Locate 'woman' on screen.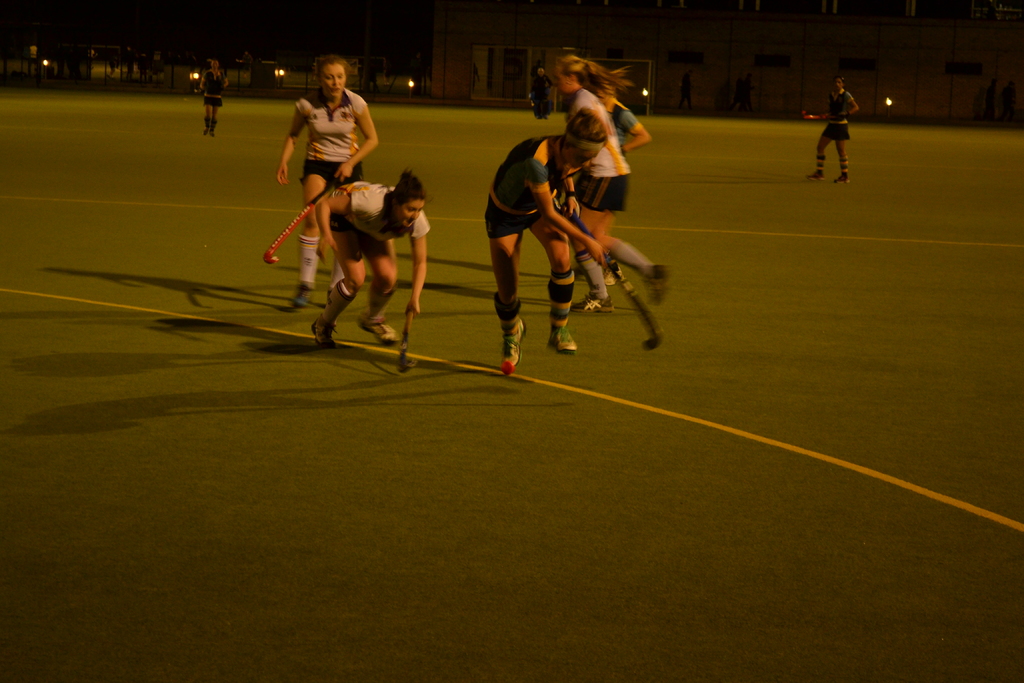
On screen at 538/52/665/309.
